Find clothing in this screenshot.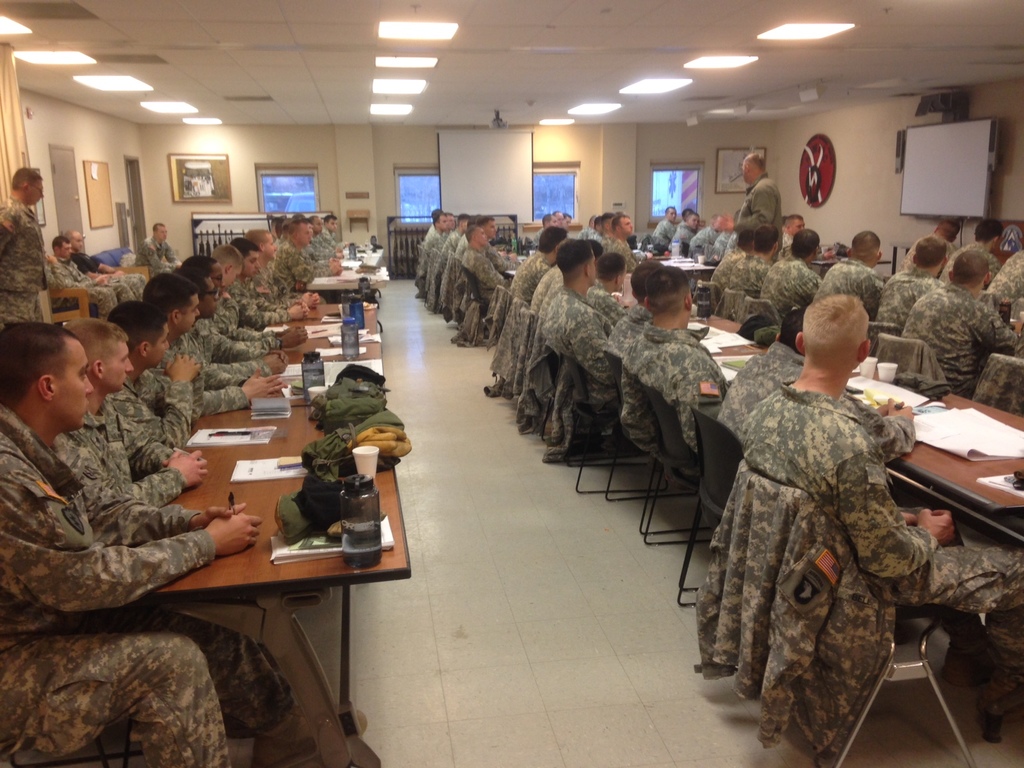
The bounding box for clothing is rect(737, 298, 788, 326).
